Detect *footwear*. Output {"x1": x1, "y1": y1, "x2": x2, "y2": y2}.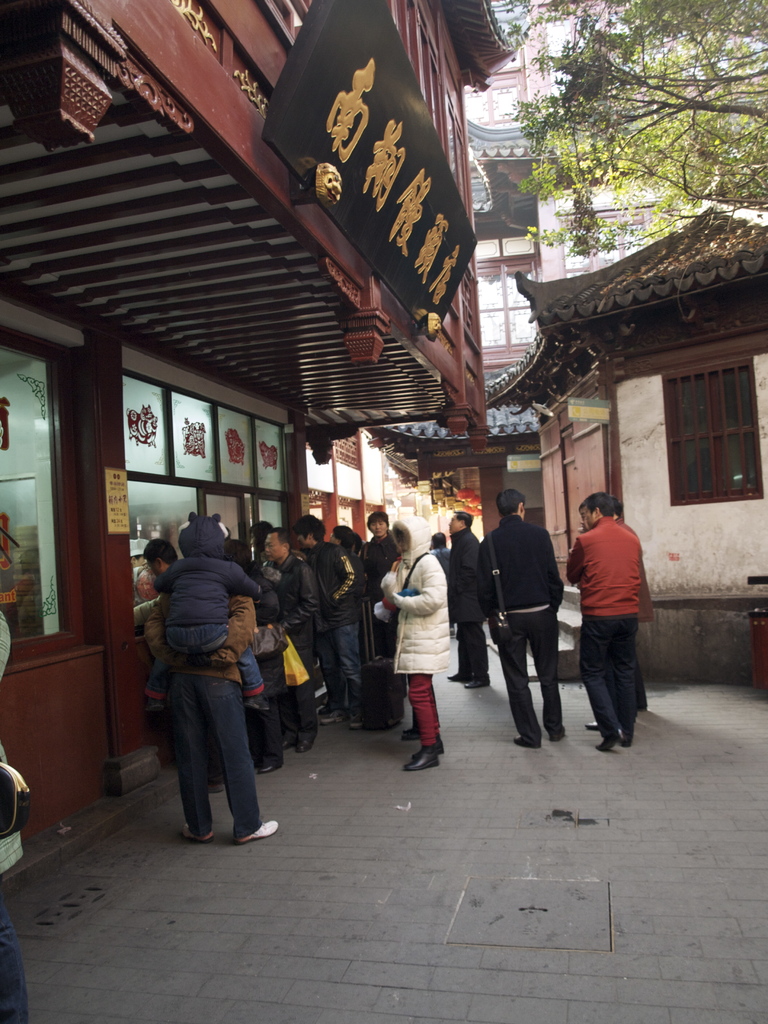
{"x1": 411, "y1": 743, "x2": 436, "y2": 772}.
